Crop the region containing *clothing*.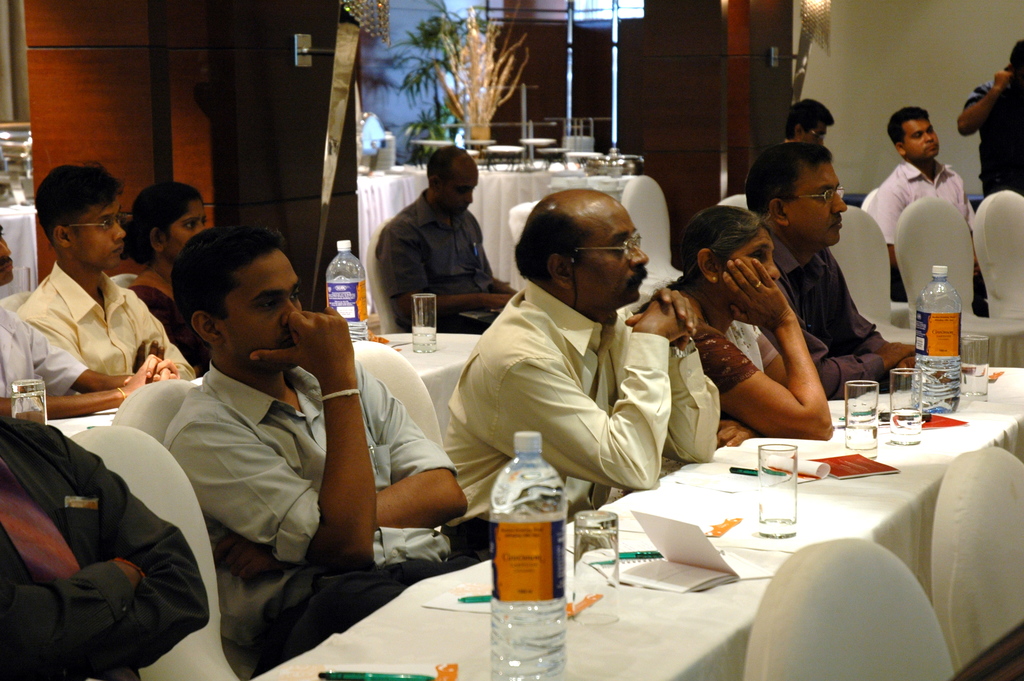
Crop region: box=[166, 367, 460, 680].
